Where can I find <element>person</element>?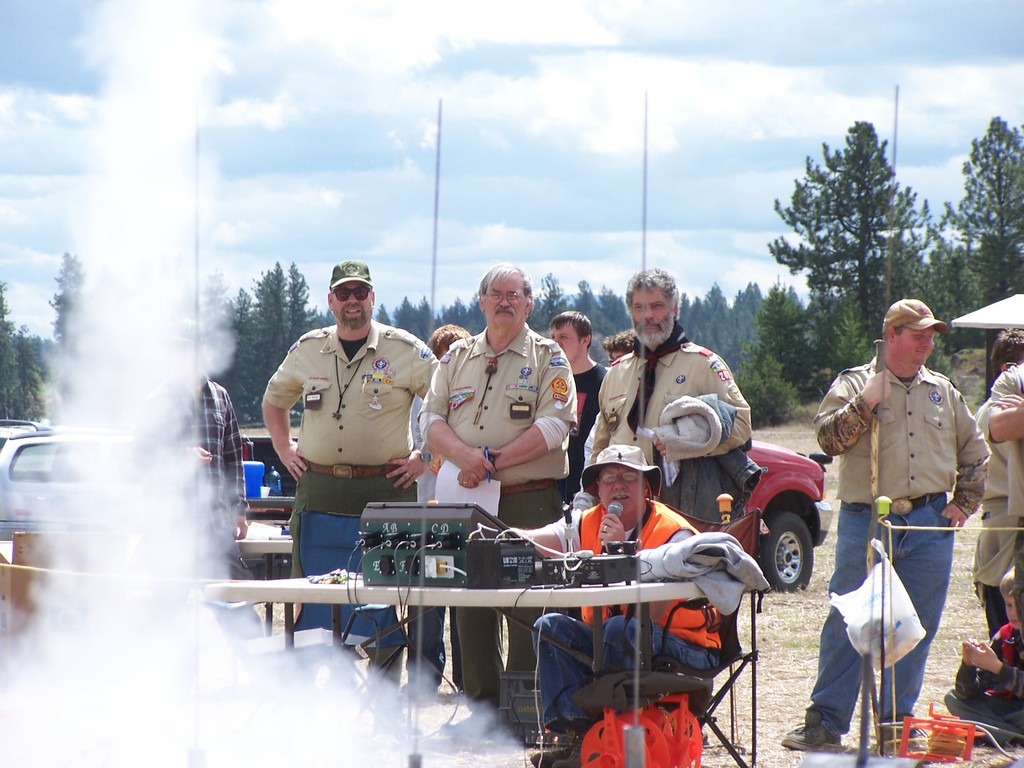
You can find it at [581, 270, 753, 515].
